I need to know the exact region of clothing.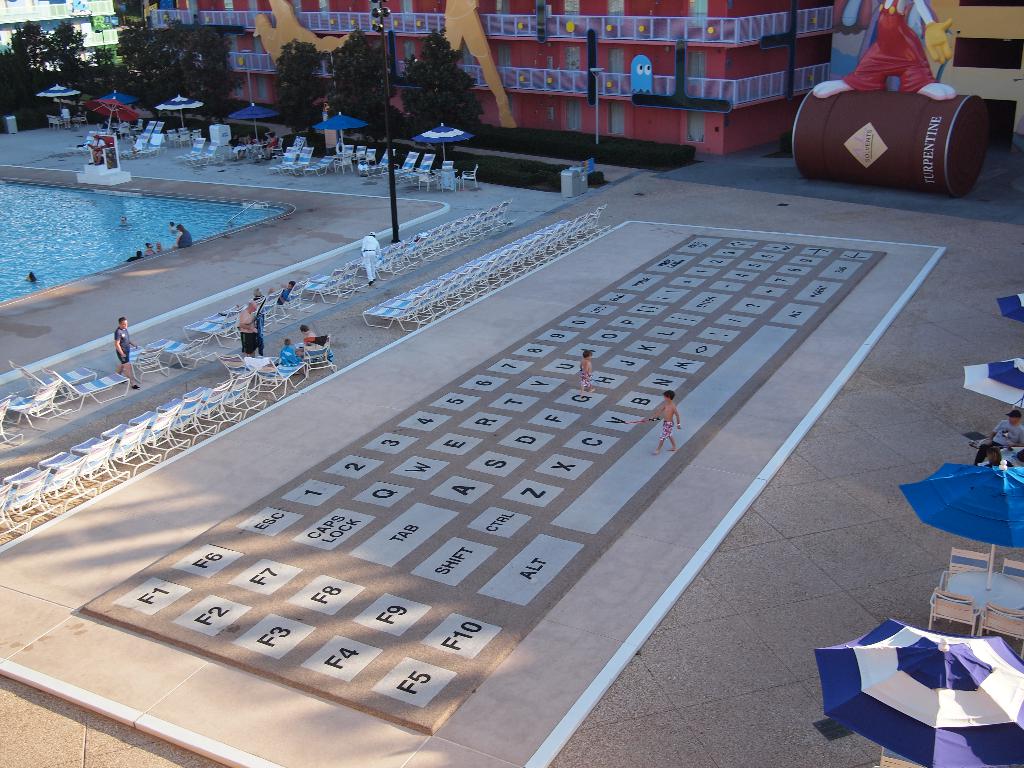
Region: pyautogui.locateOnScreen(88, 139, 107, 151).
